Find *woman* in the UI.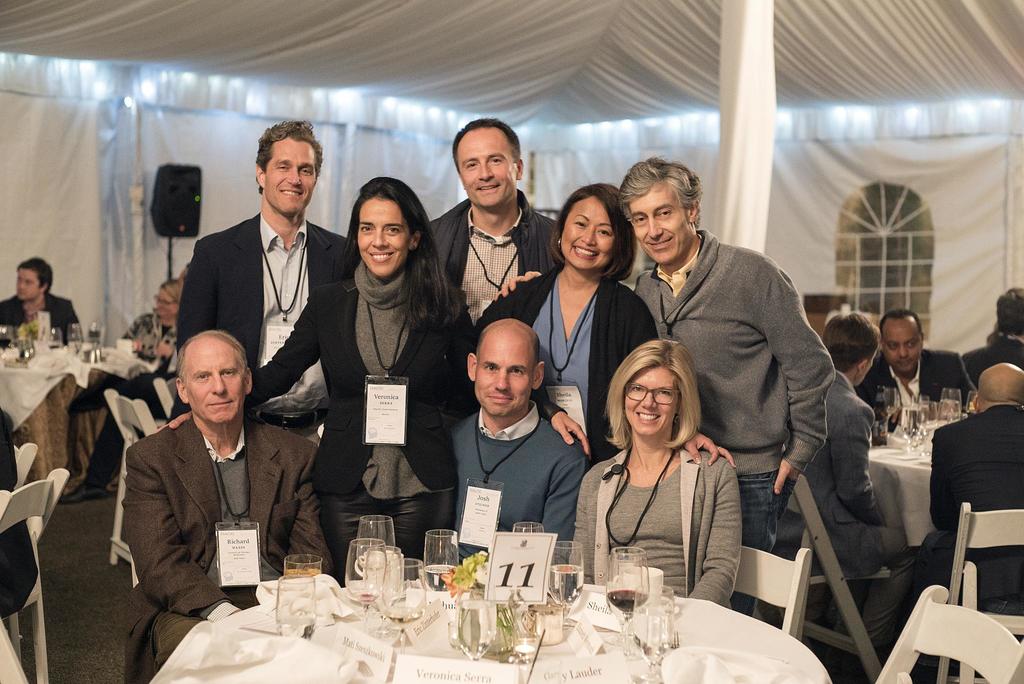
UI element at [476, 178, 655, 475].
